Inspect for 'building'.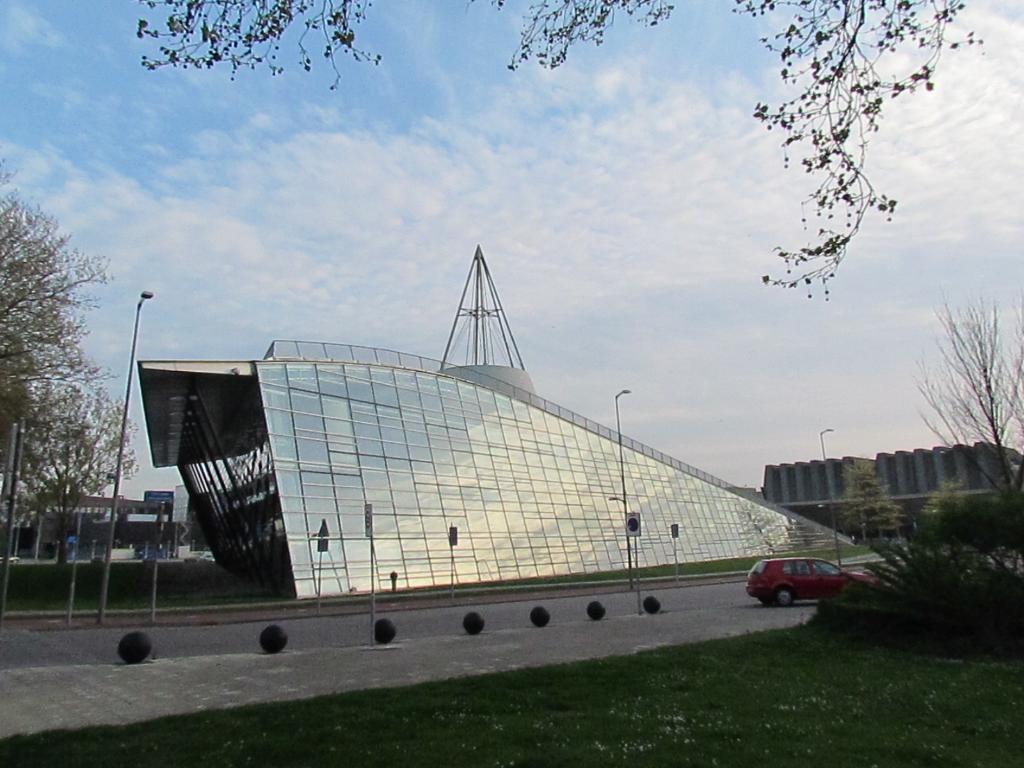
Inspection: 0:483:184:562.
